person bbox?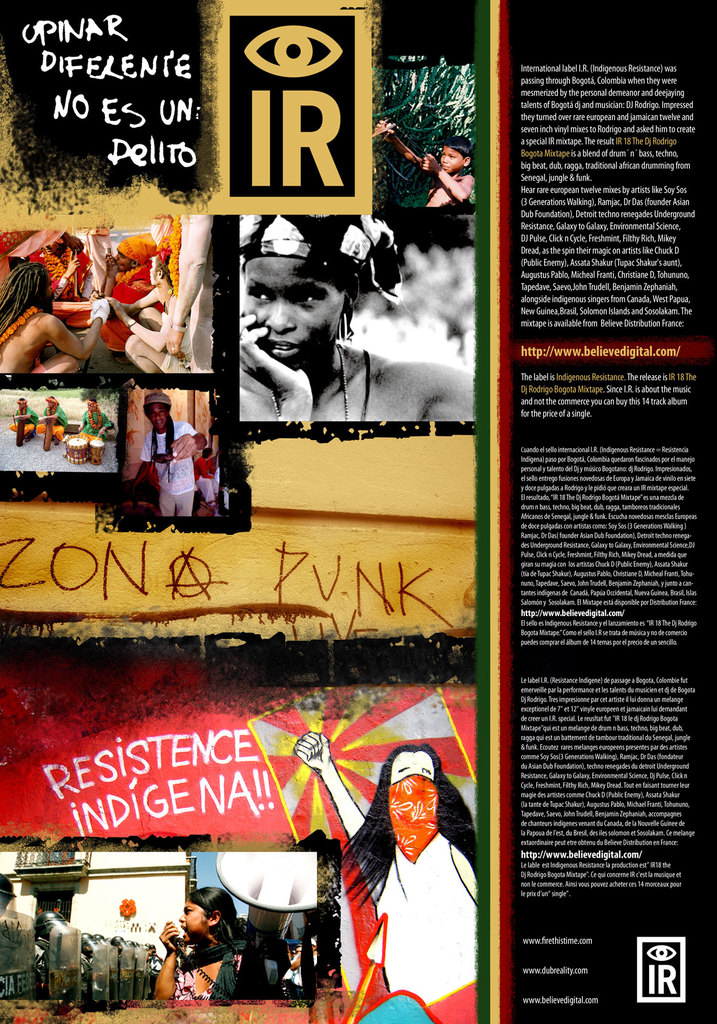
<bbox>117, 392, 193, 525</bbox>
